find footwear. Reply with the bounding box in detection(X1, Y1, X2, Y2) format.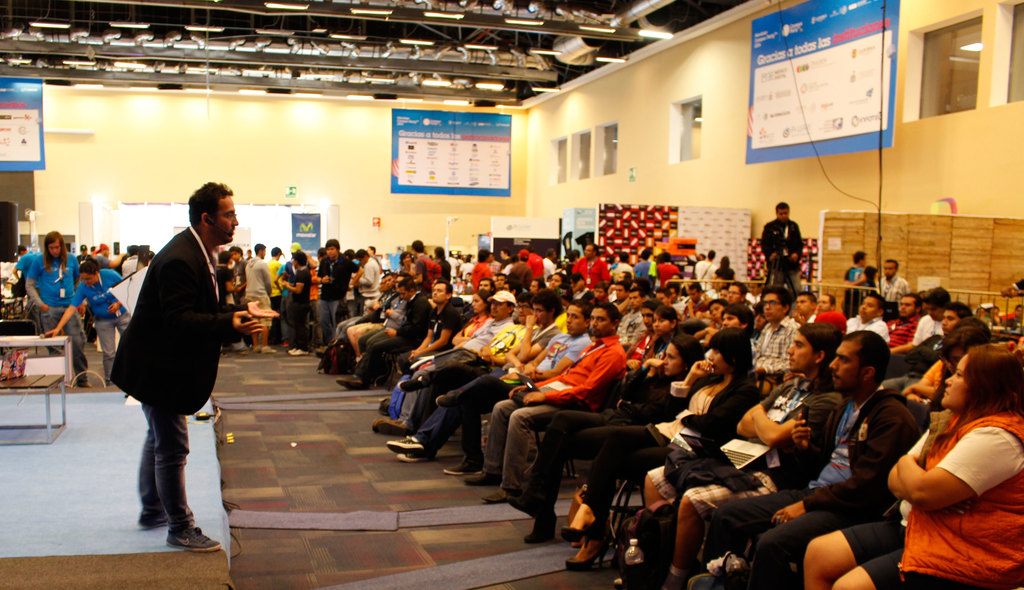
detection(388, 435, 424, 455).
